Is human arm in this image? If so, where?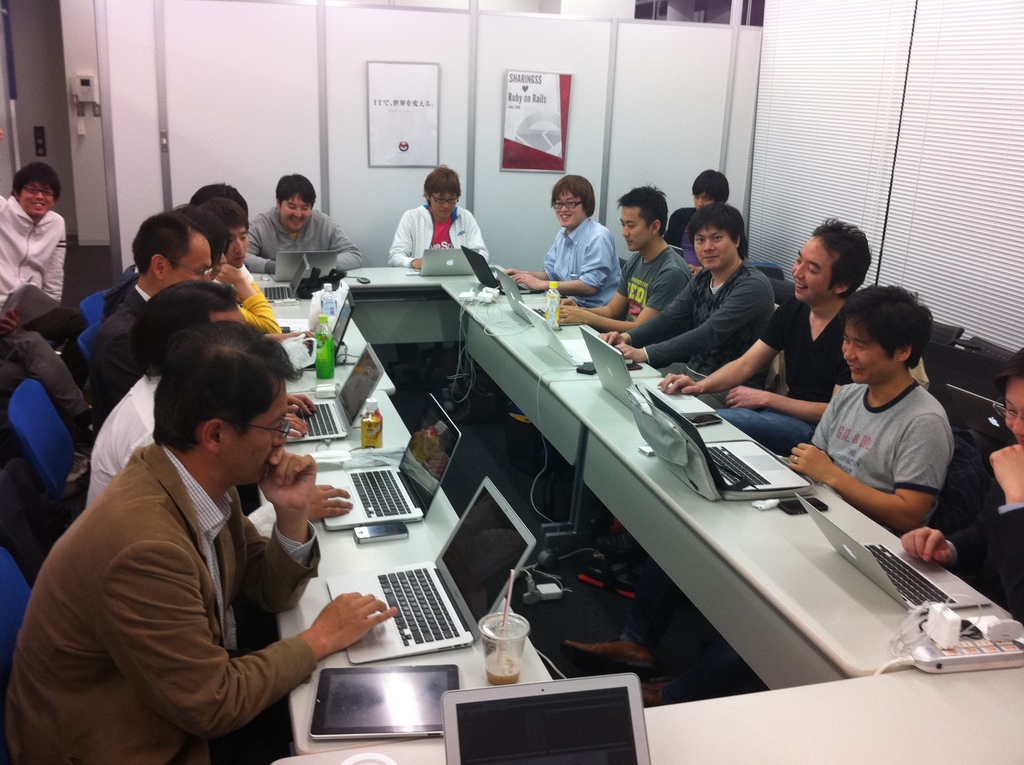
Yes, at pyautogui.locateOnScreen(276, 407, 309, 442).
